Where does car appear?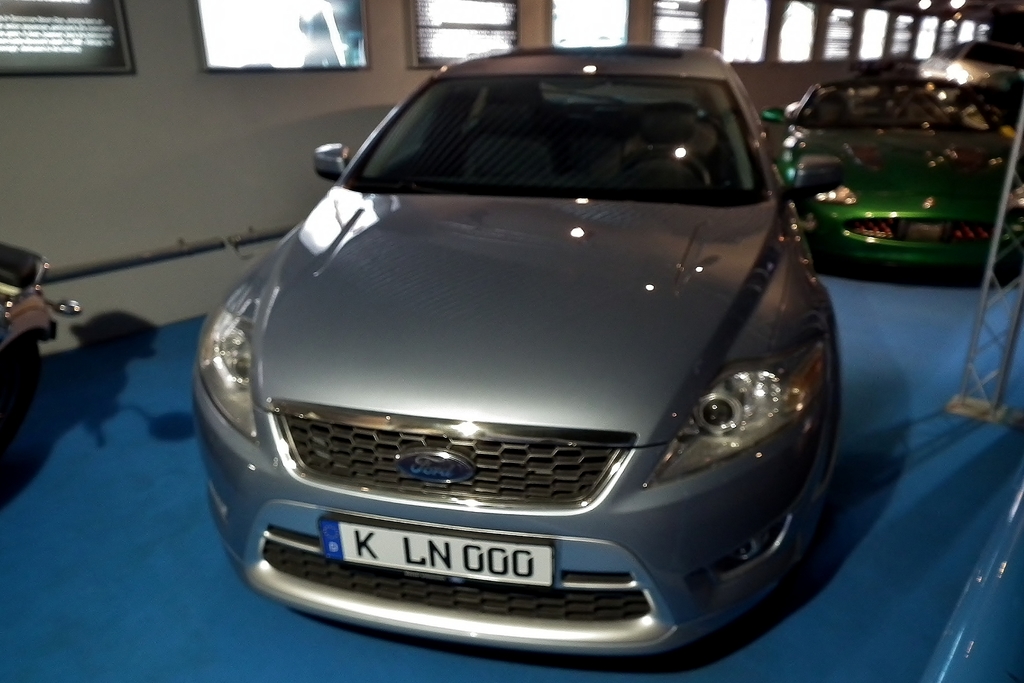
Appears at bbox=[760, 74, 1023, 270].
